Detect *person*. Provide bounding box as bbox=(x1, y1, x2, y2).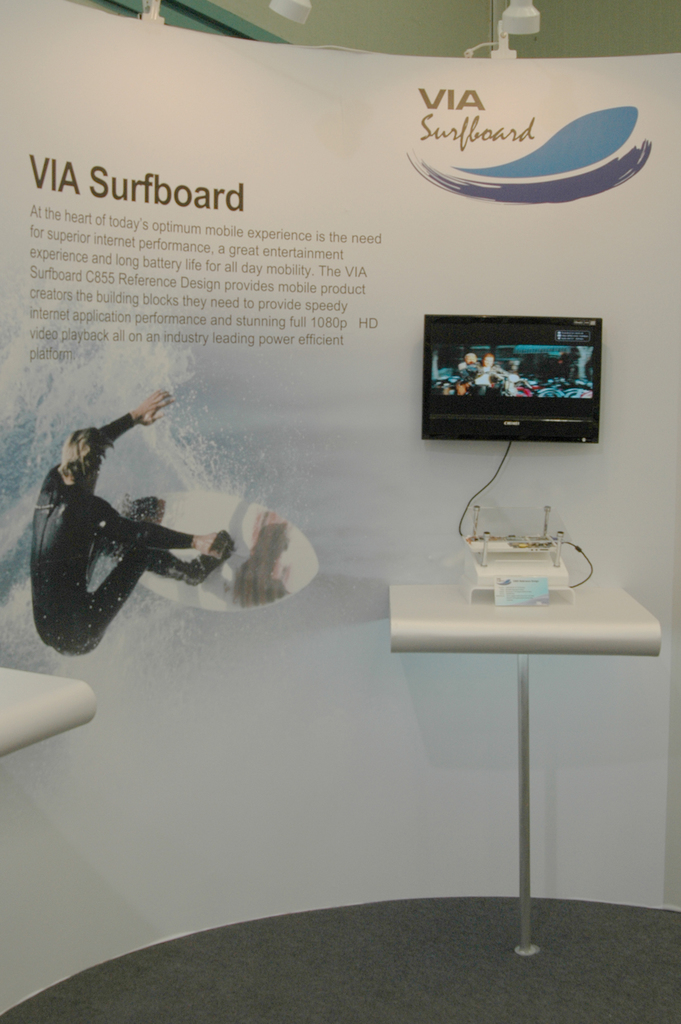
bbox=(465, 351, 505, 394).
